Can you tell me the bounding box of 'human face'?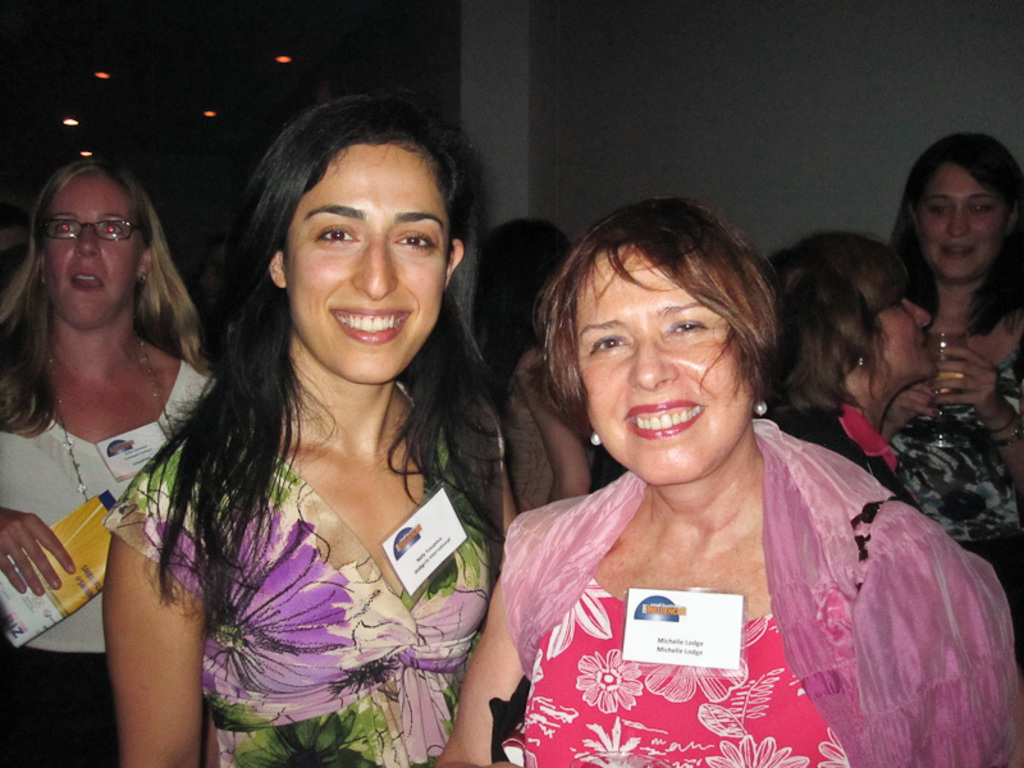
[572, 242, 758, 484].
